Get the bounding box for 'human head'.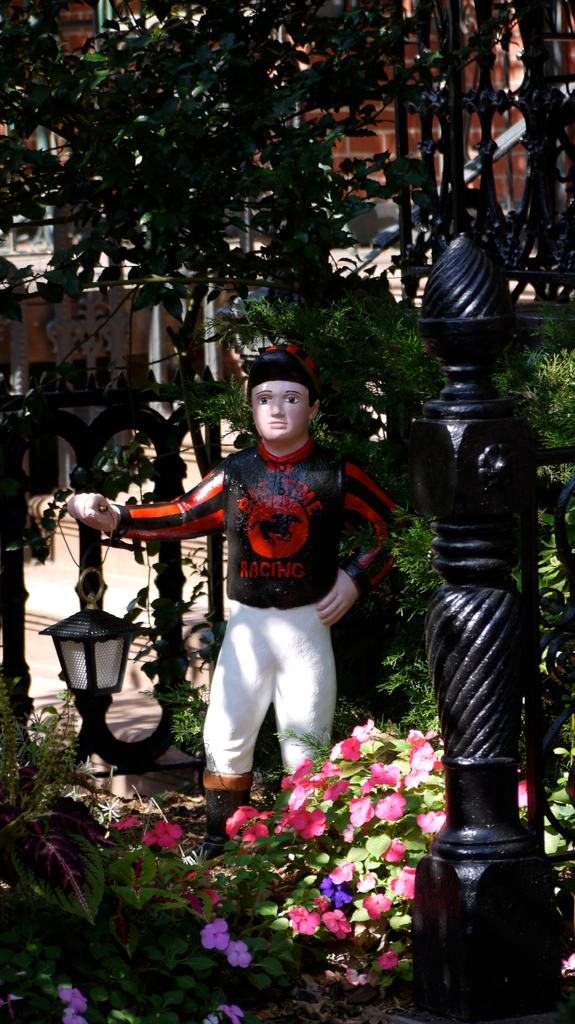
<box>229,330,333,448</box>.
